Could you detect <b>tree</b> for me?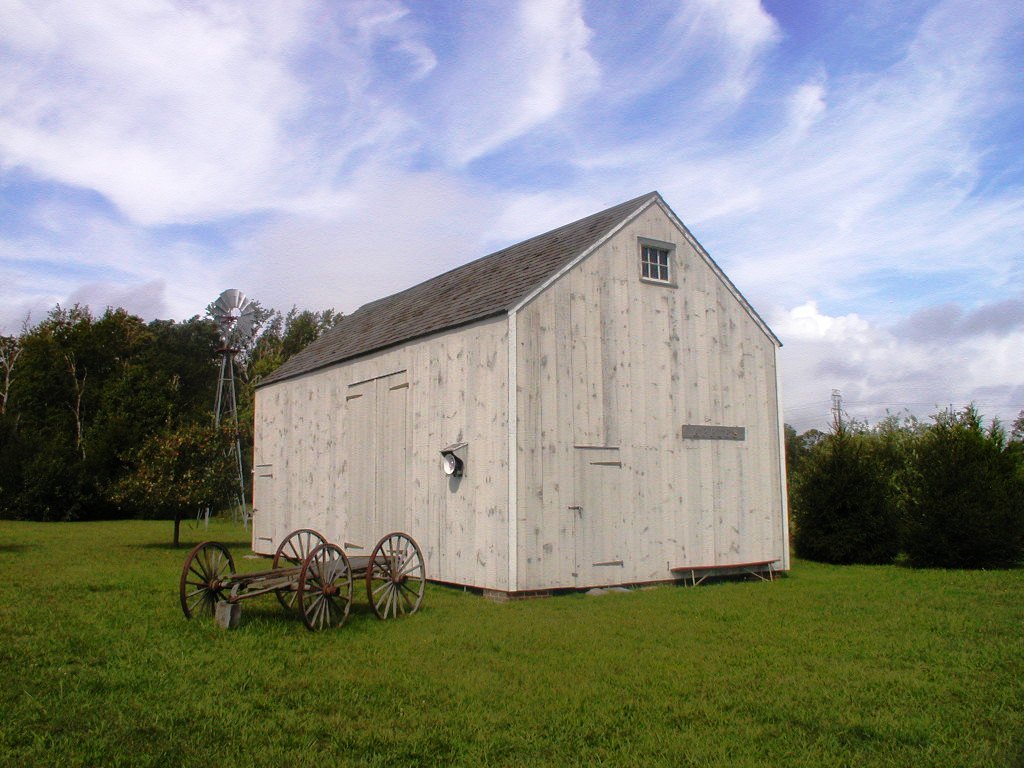
Detection result: rect(778, 394, 1023, 573).
